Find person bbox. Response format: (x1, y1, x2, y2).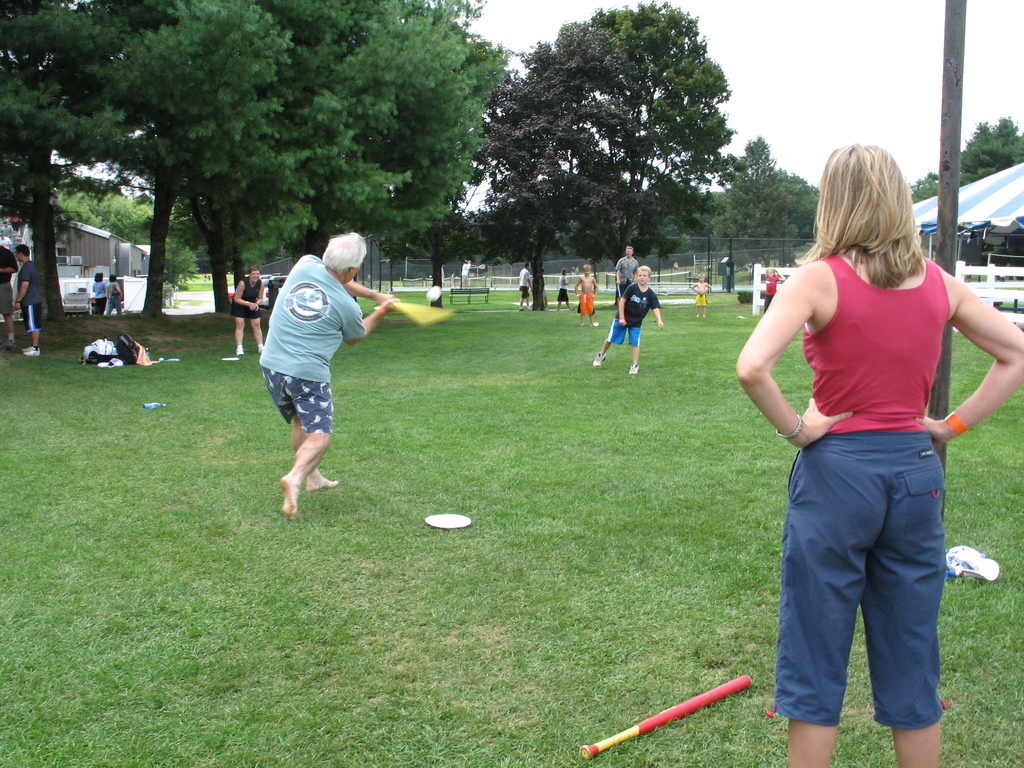
(0, 233, 13, 249).
